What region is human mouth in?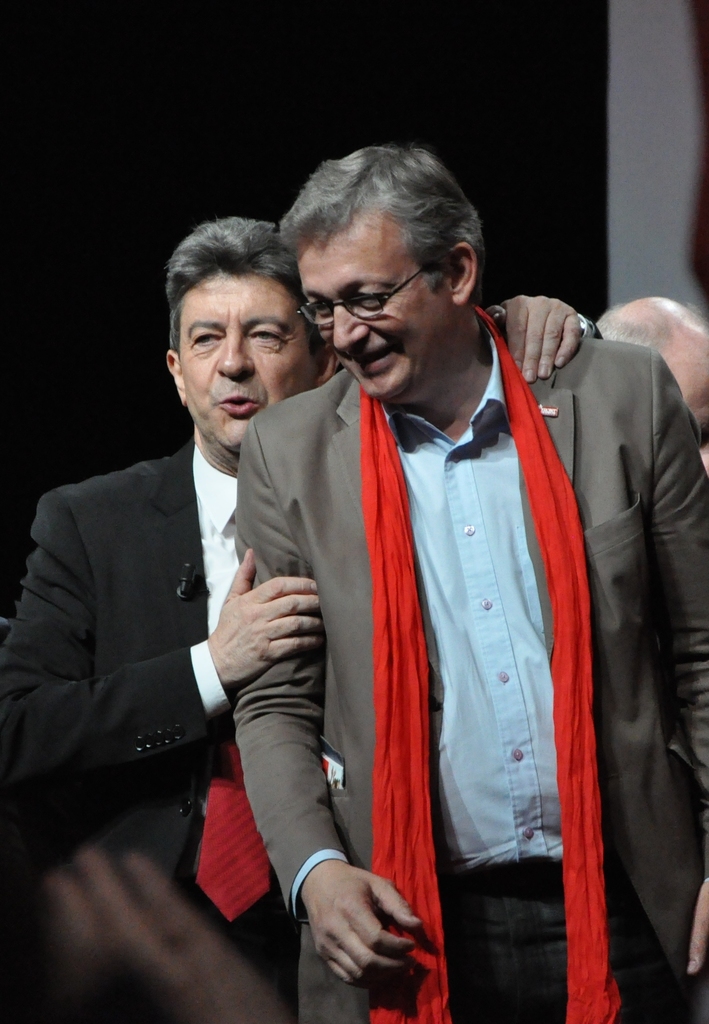
352,339,400,377.
